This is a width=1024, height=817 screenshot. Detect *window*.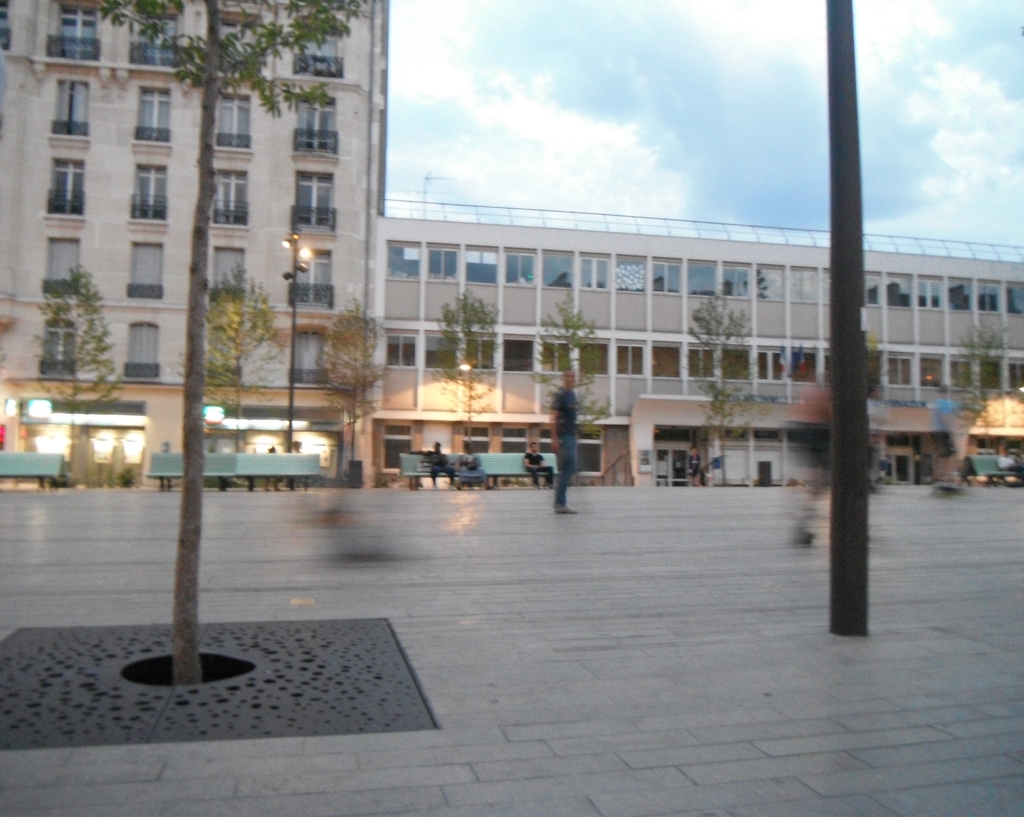
l=44, t=155, r=88, b=217.
